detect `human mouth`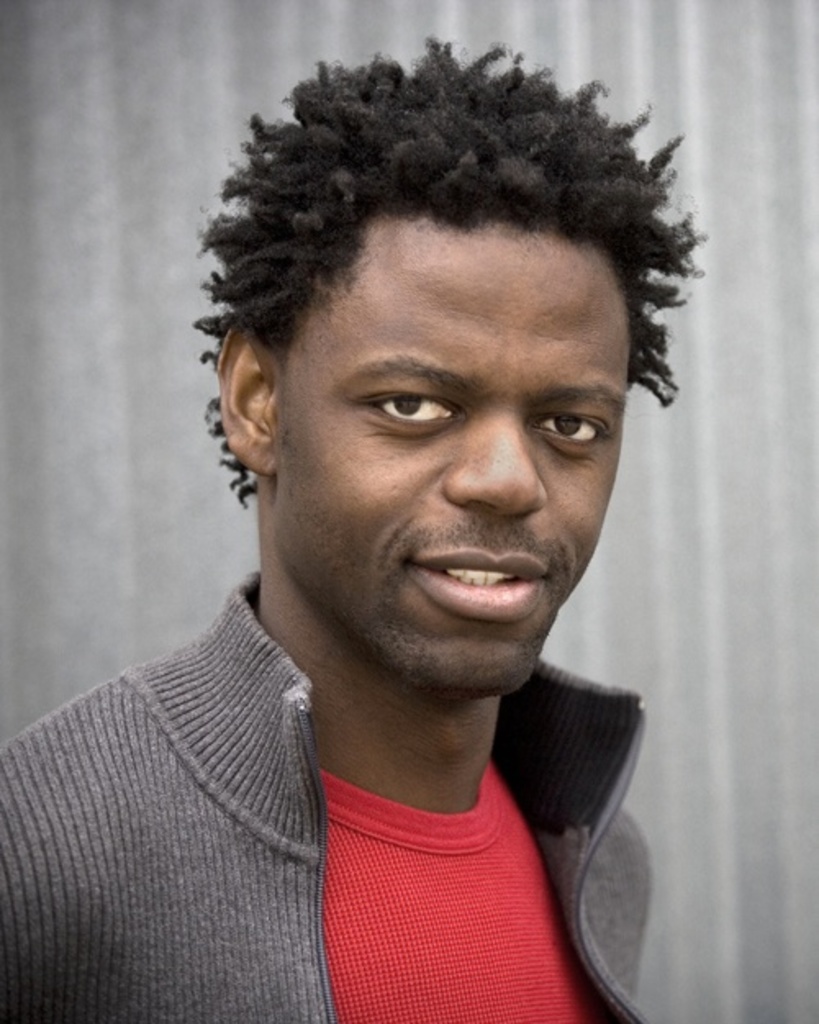
{"x1": 377, "y1": 541, "x2": 559, "y2": 606}
